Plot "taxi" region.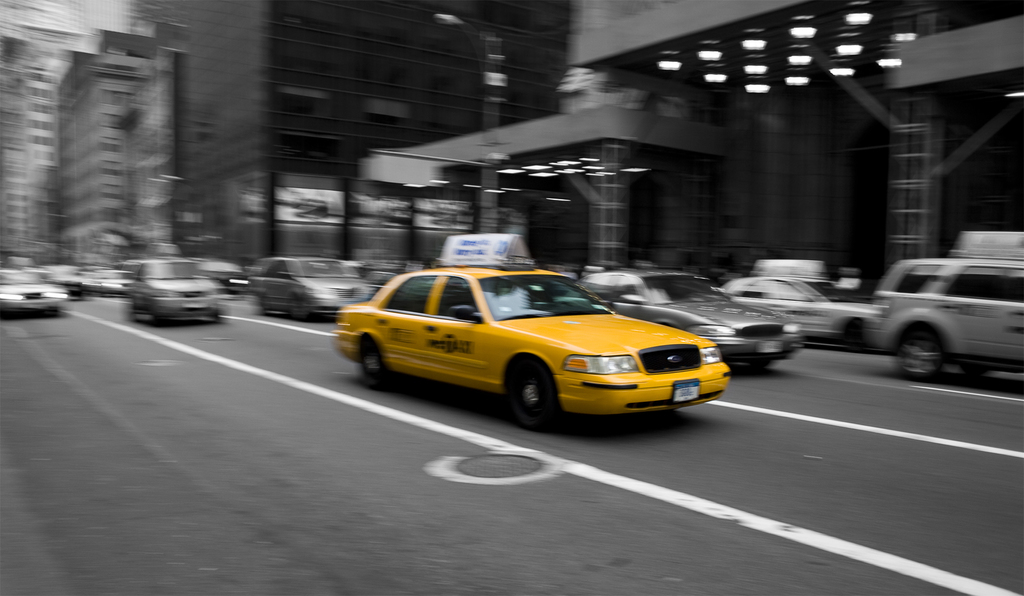
Plotted at crop(332, 237, 729, 430).
